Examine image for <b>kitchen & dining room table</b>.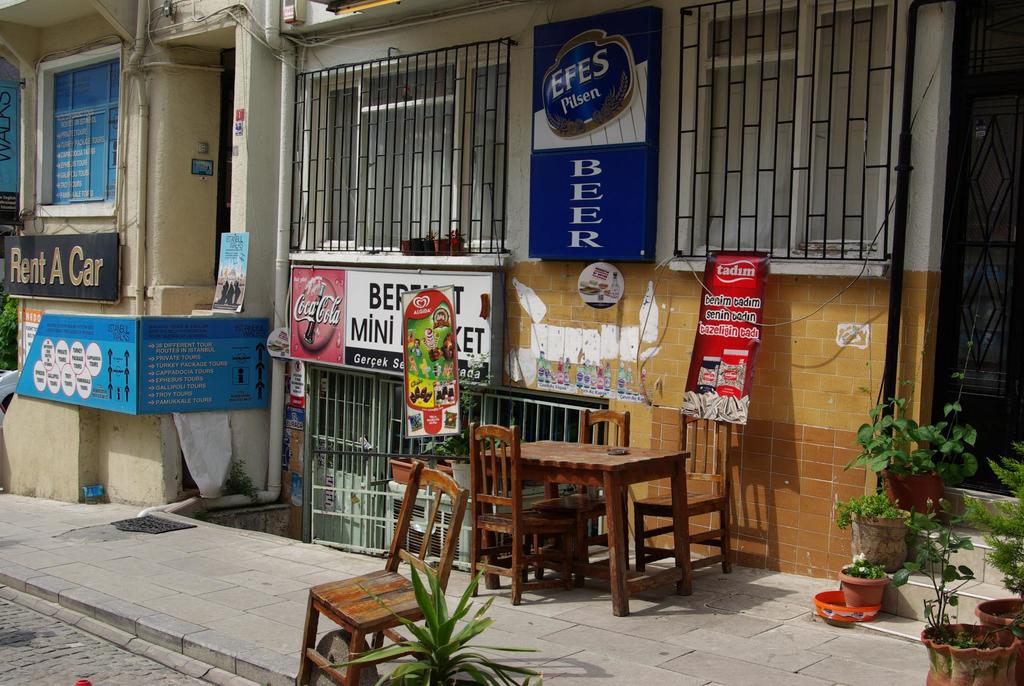
Examination result: bbox=(479, 443, 721, 583).
